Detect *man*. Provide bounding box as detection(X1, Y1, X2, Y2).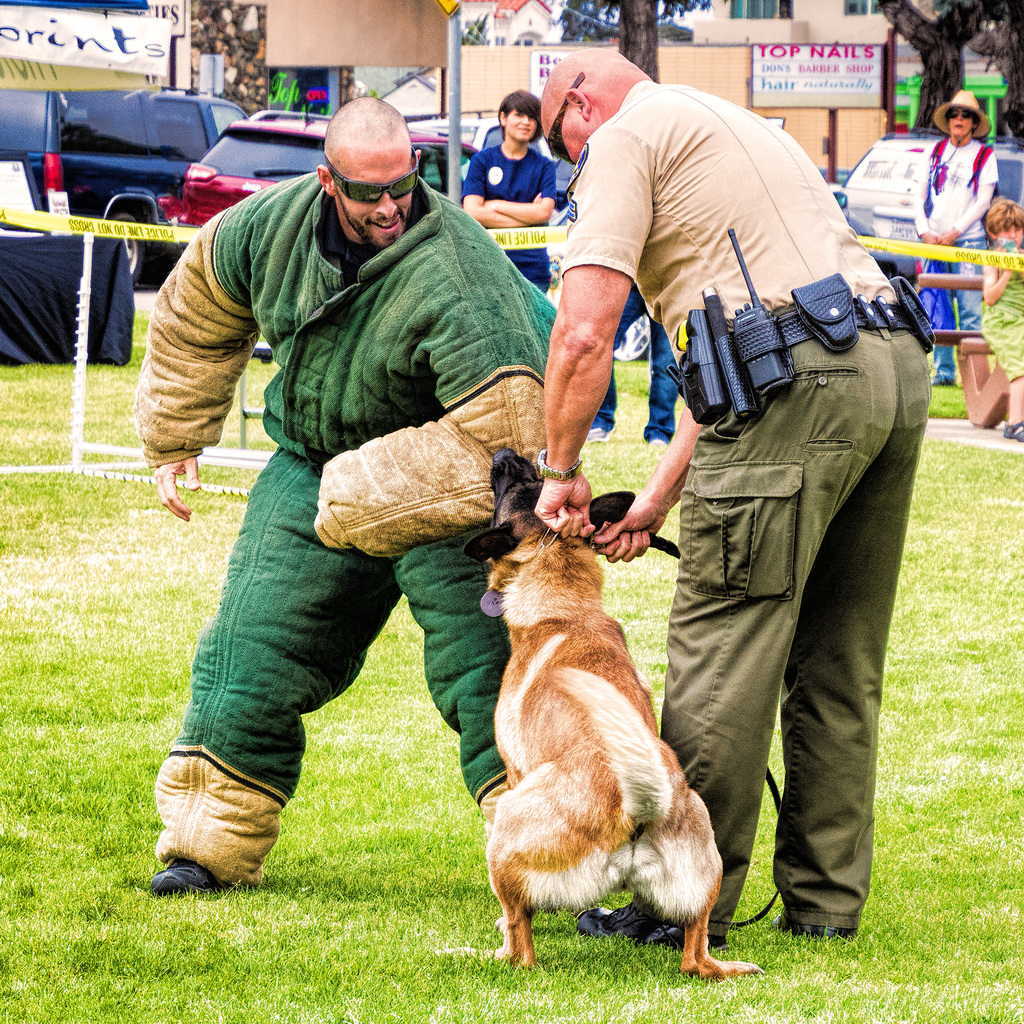
detection(529, 44, 942, 949).
